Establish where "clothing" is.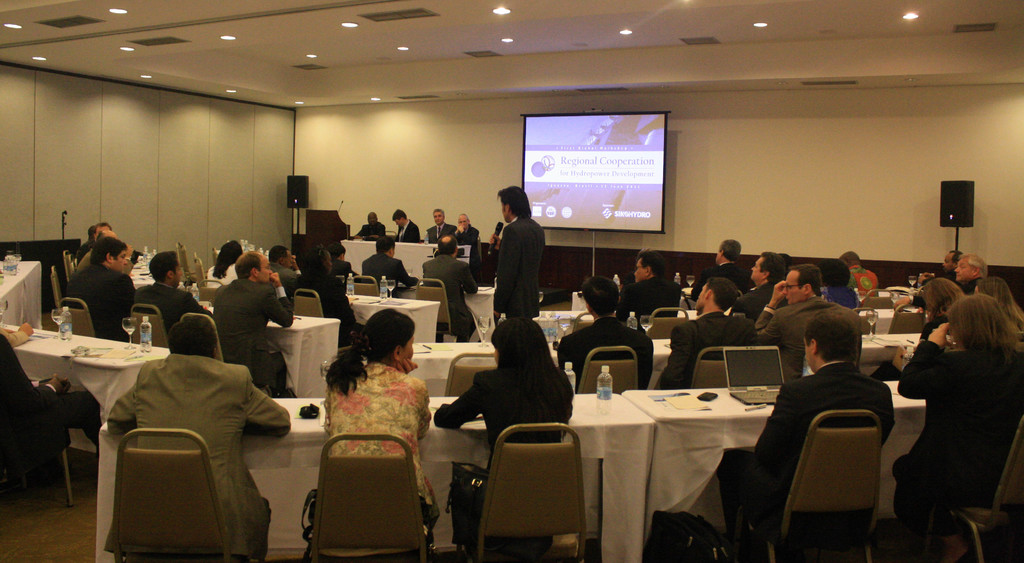
Established at pyautogui.locateOnScreen(424, 223, 452, 240).
